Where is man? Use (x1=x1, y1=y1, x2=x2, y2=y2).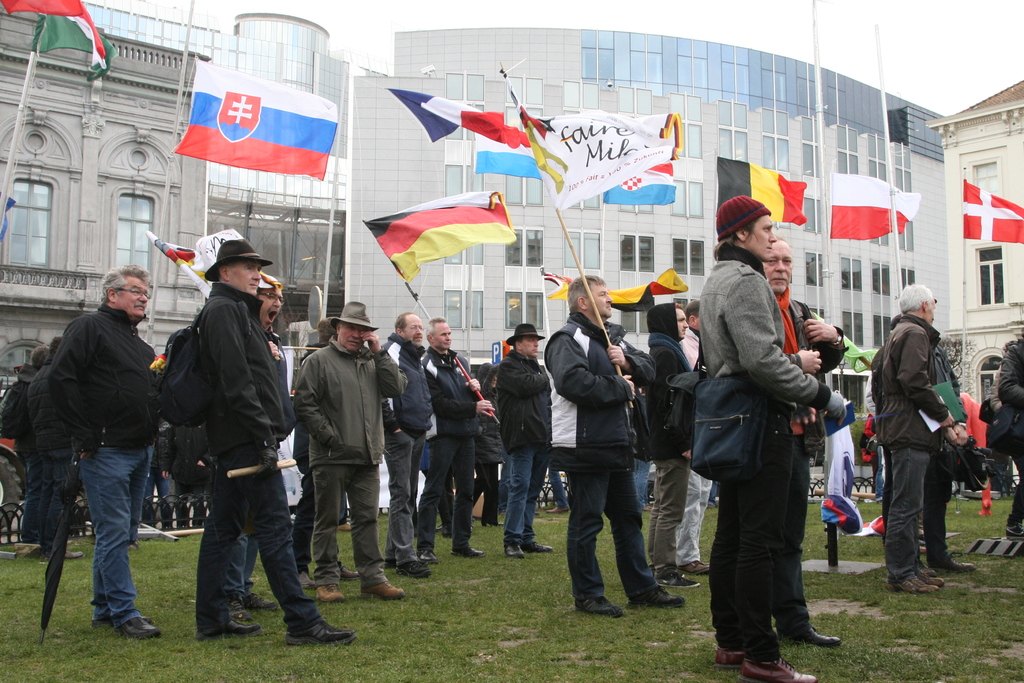
(x1=916, y1=300, x2=970, y2=576).
